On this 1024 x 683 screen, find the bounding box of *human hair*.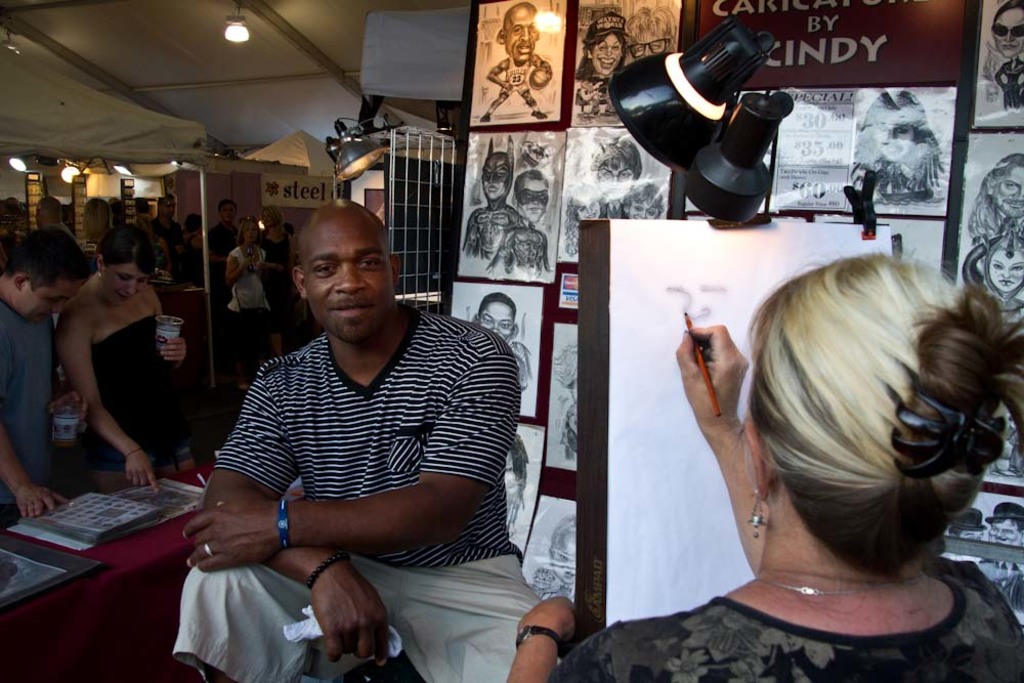
Bounding box: l=186, t=214, r=202, b=229.
